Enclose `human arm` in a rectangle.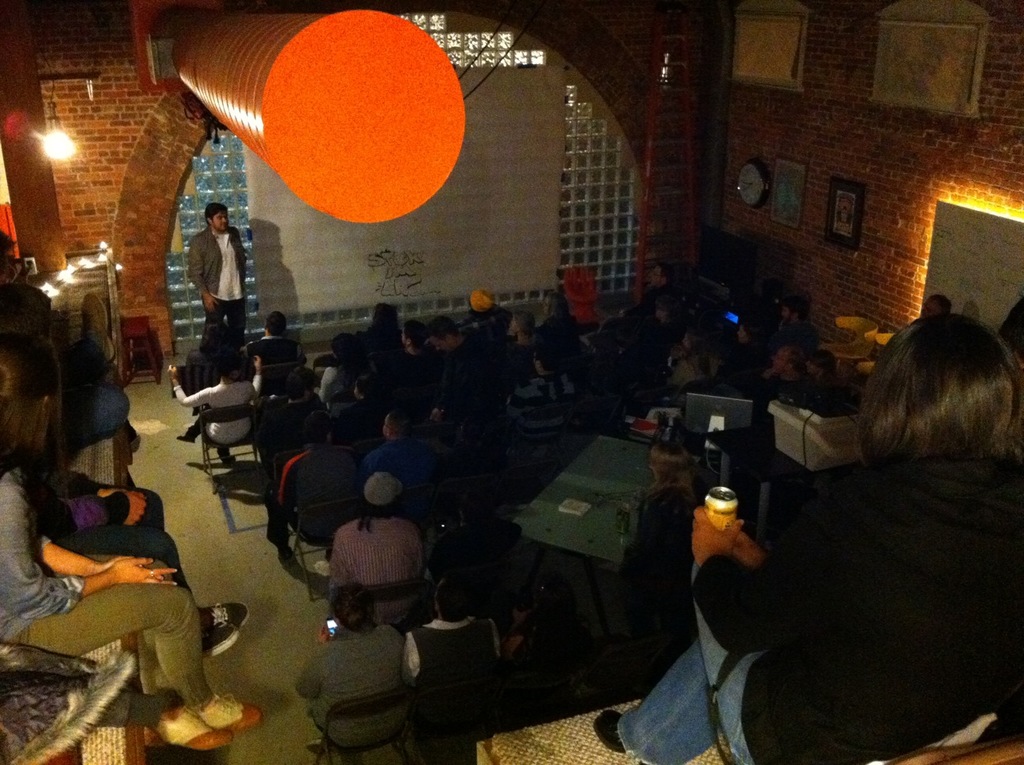
29, 526, 150, 582.
